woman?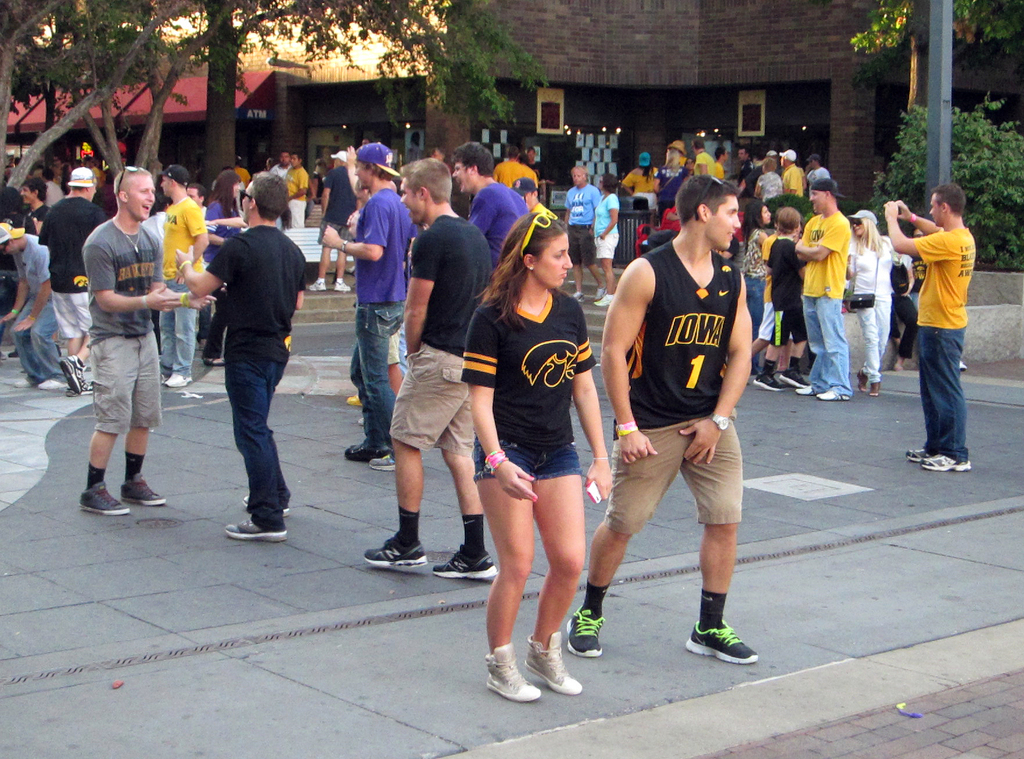
select_region(847, 211, 892, 397)
